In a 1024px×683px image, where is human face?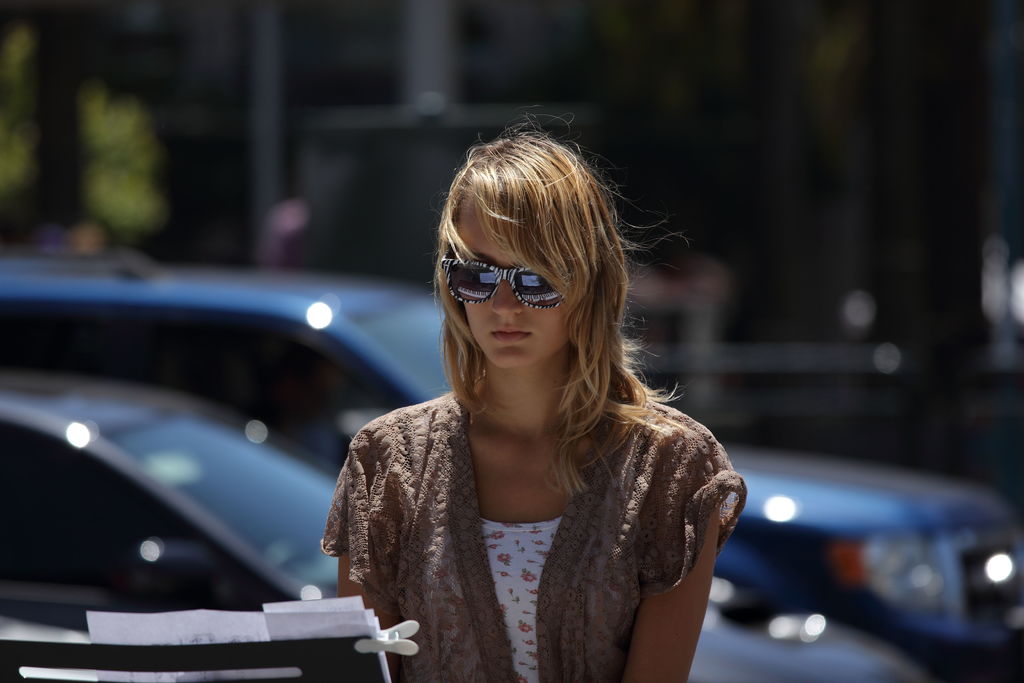
bbox=[456, 188, 575, 371].
